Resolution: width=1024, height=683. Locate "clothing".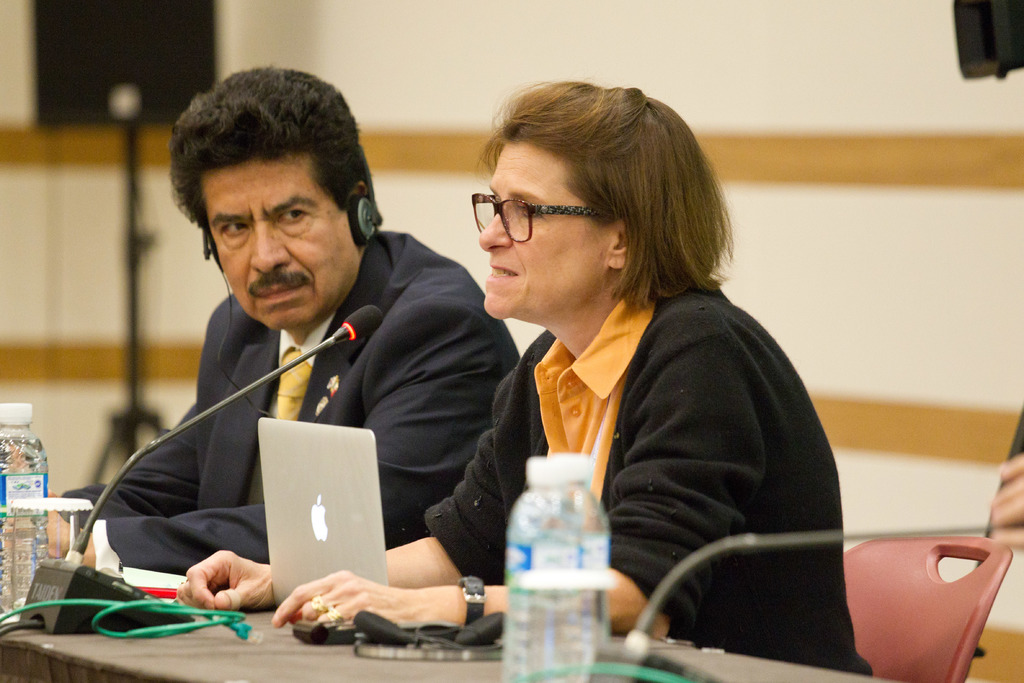
<bbox>60, 224, 522, 579</bbox>.
